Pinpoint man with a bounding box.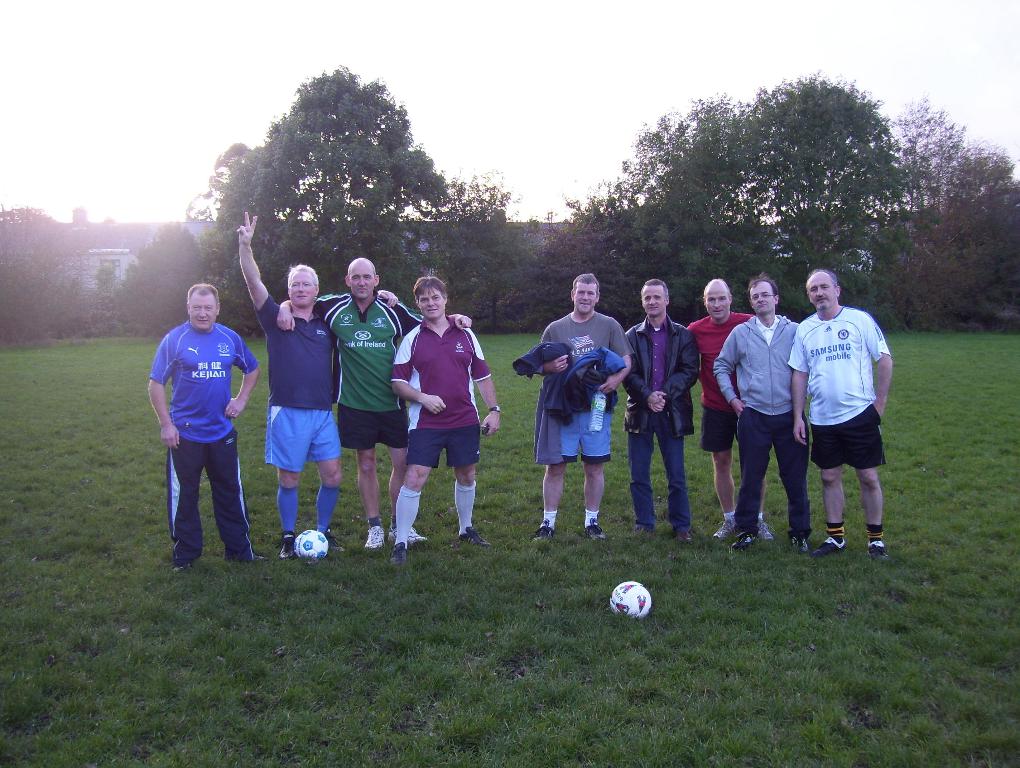
bbox=(712, 273, 815, 547).
